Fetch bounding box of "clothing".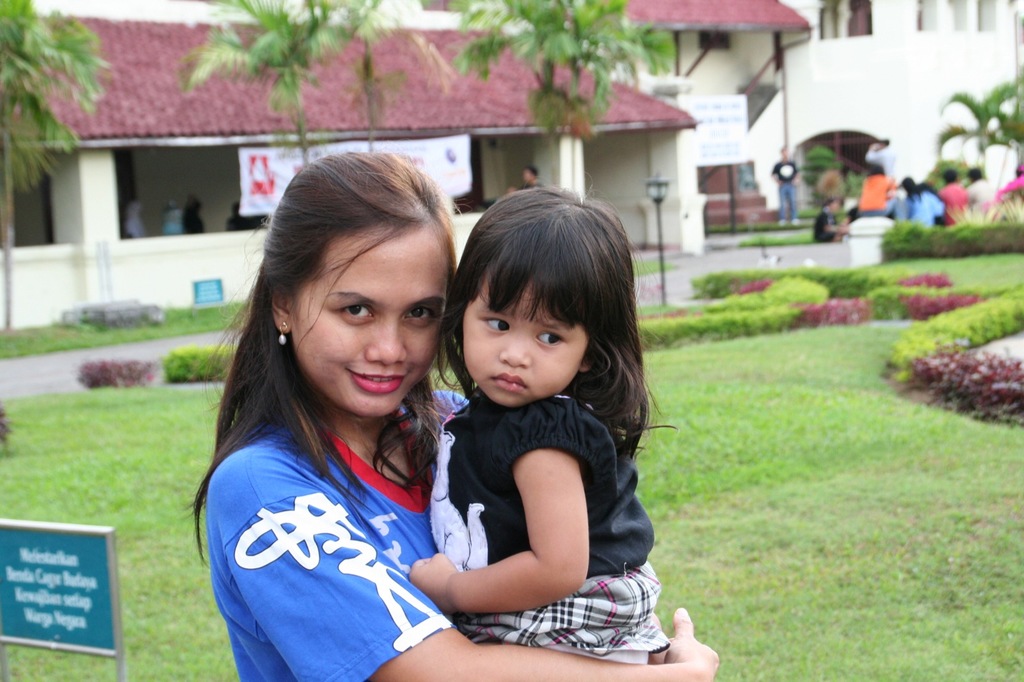
Bbox: 413,324,666,649.
